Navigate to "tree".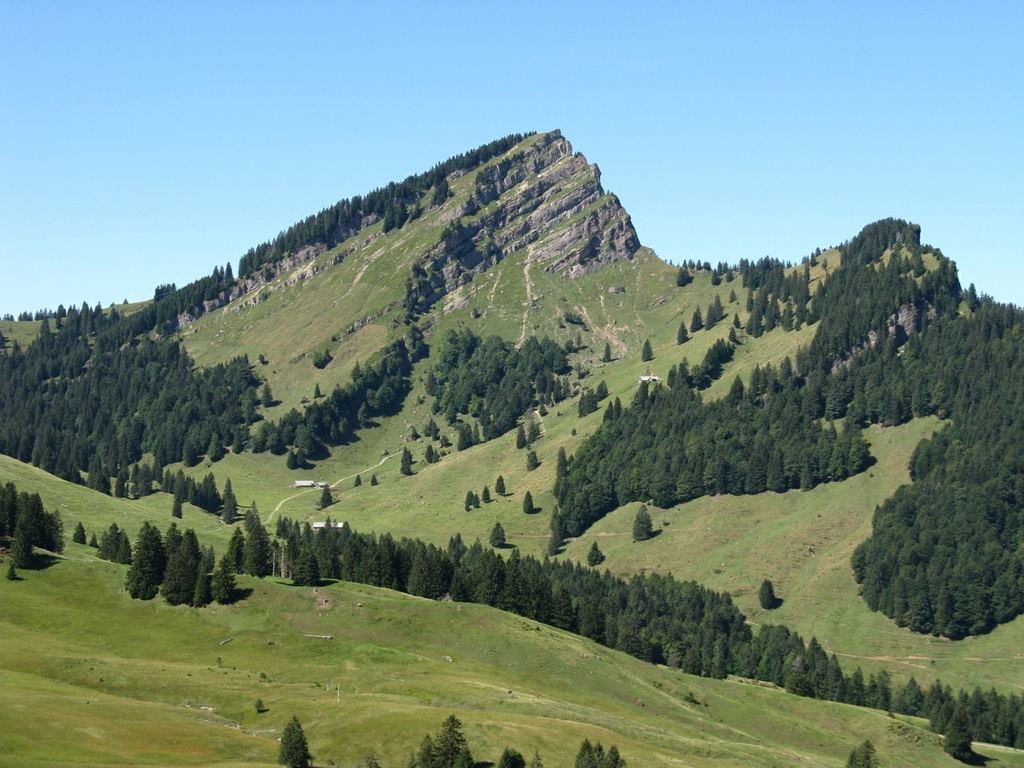
Navigation target: x1=496, y1=475, x2=506, y2=499.
